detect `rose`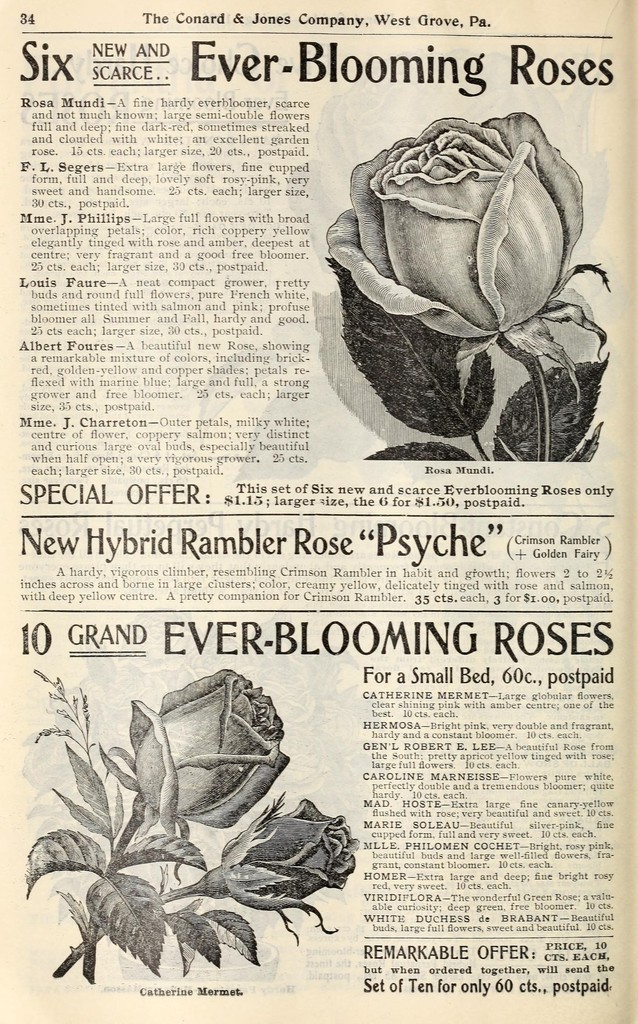
Rect(219, 799, 359, 908)
